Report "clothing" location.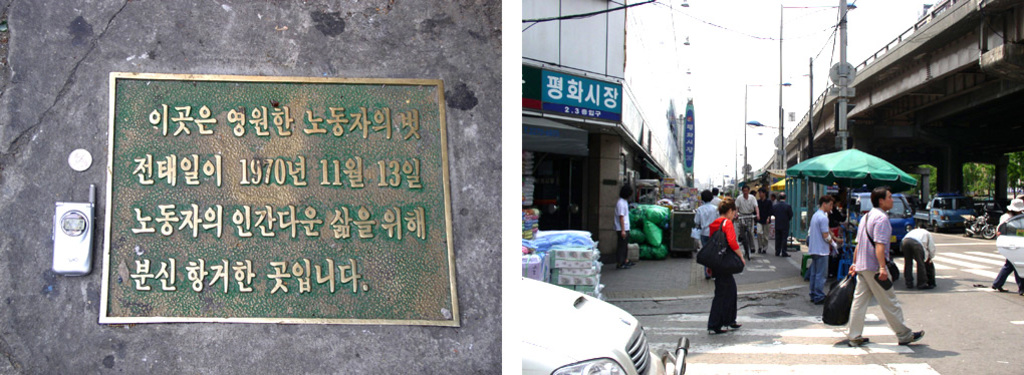
Report: (x1=901, y1=227, x2=938, y2=287).
